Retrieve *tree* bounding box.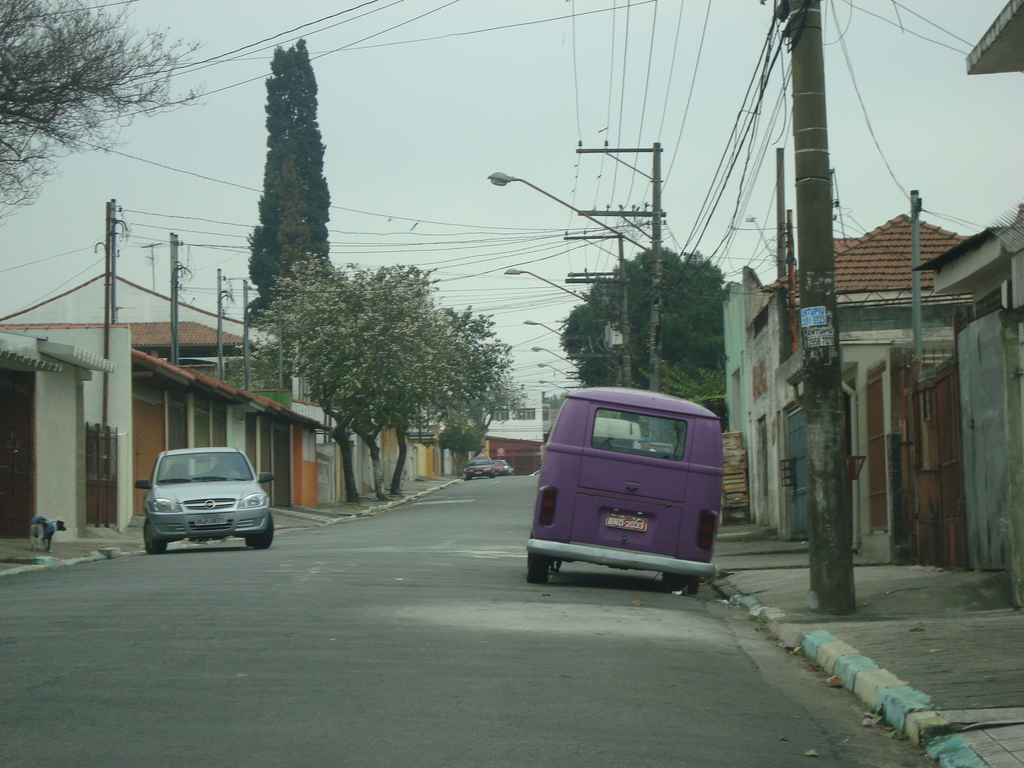
Bounding box: left=0, top=0, right=206, bottom=198.
